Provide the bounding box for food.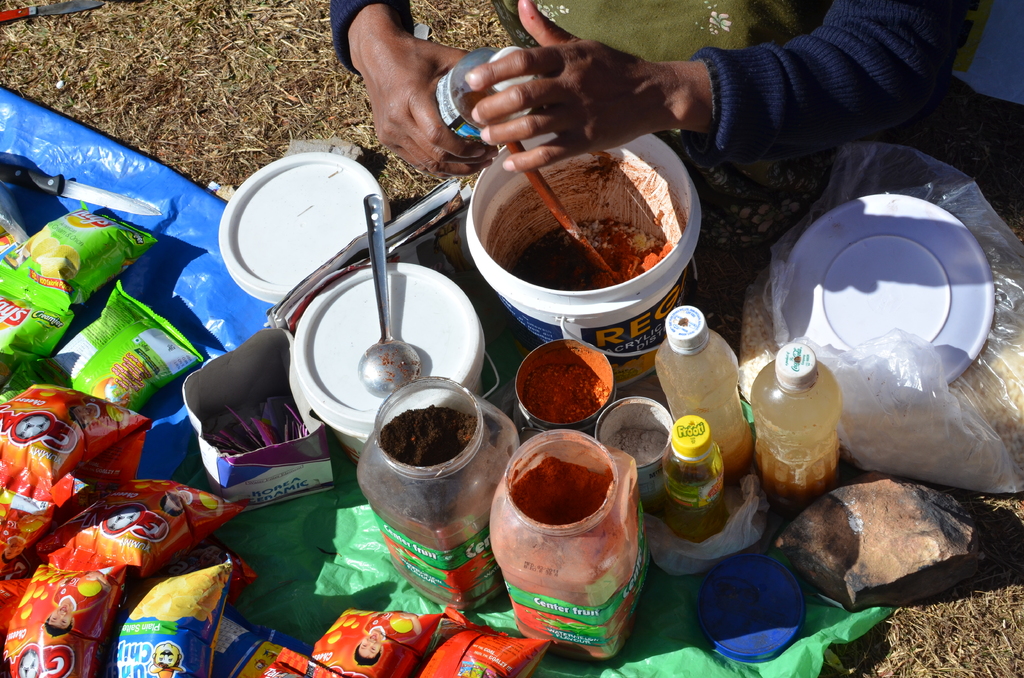
221 357 340 474.
